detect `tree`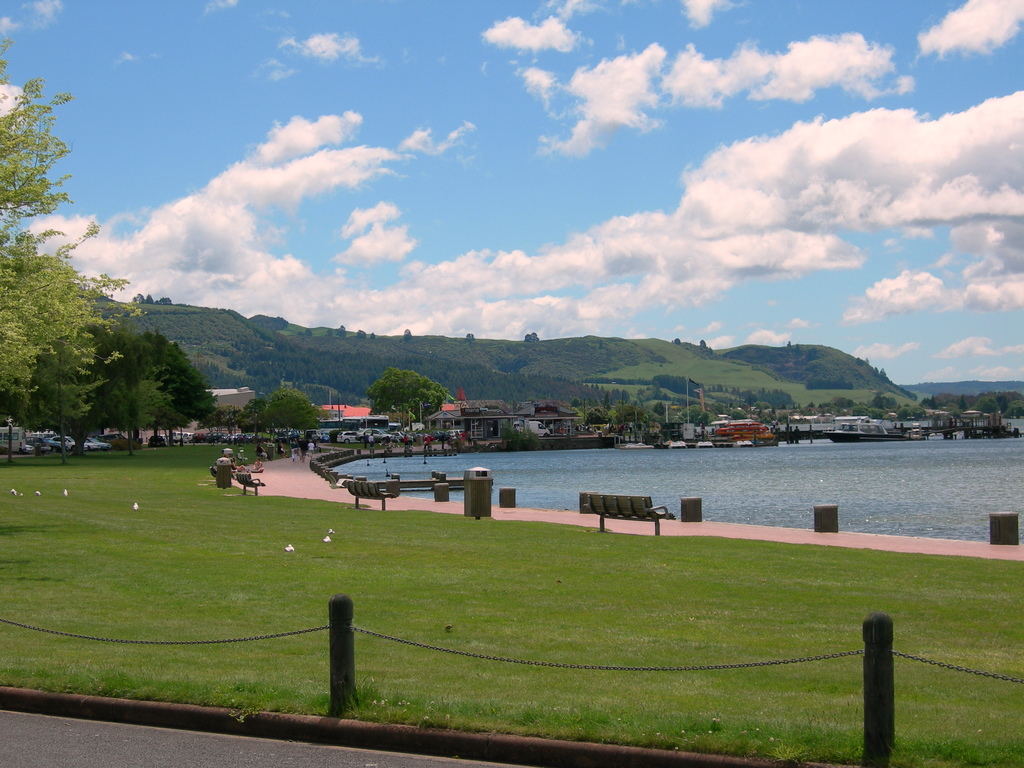
region(943, 397, 969, 410)
